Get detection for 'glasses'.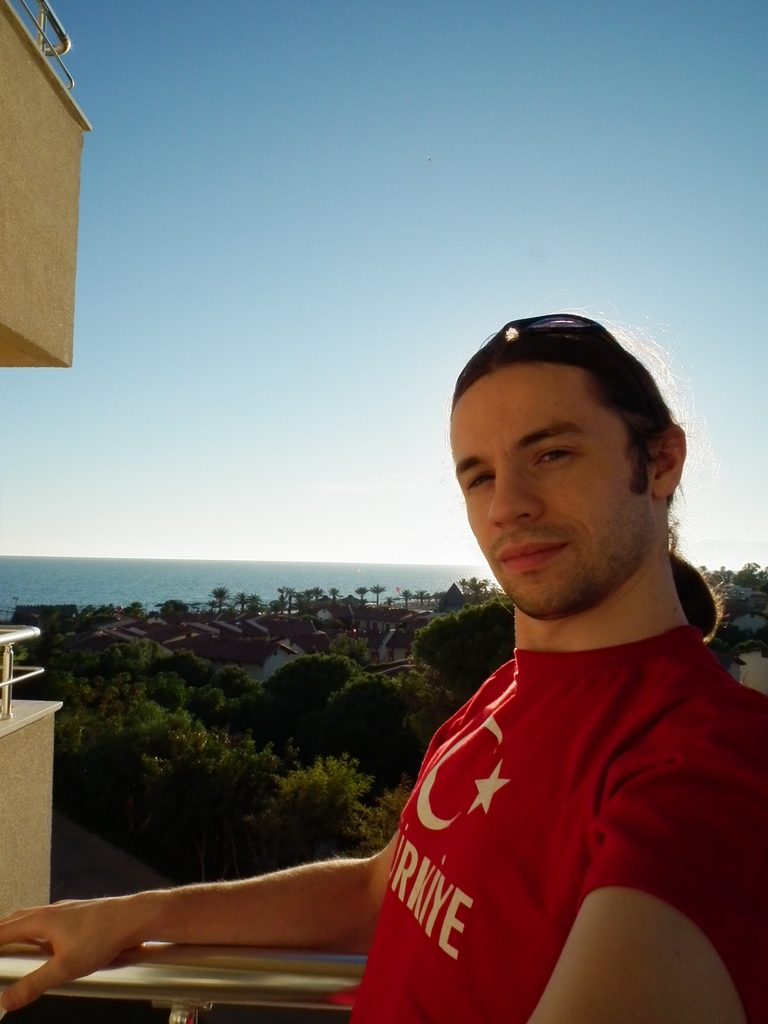
Detection: bbox=(500, 317, 613, 337).
